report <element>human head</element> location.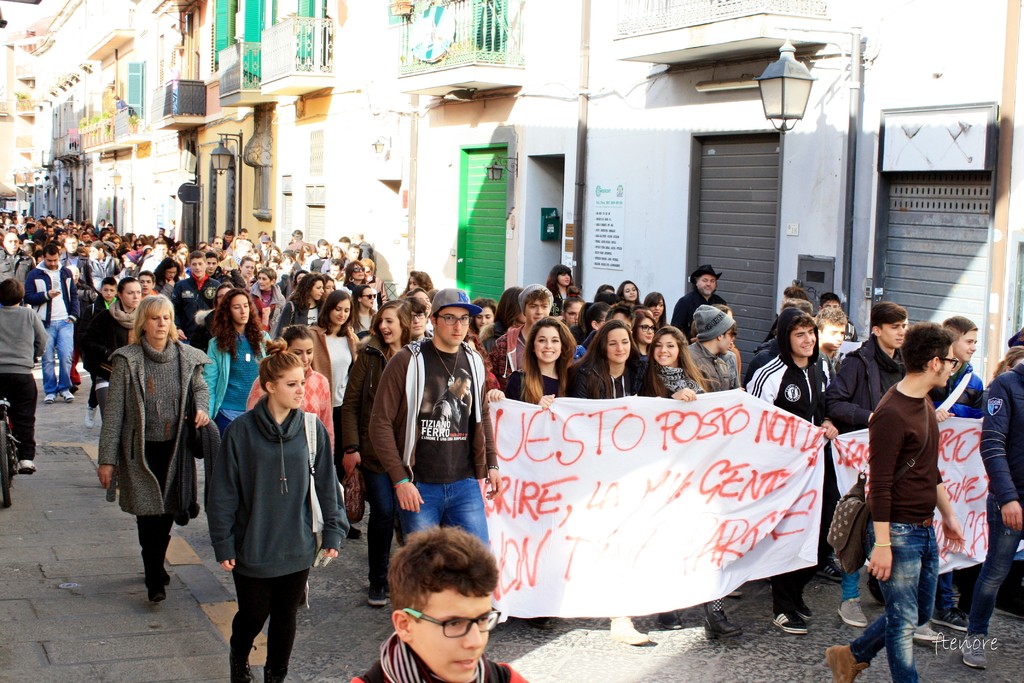
Report: select_region(189, 251, 204, 278).
